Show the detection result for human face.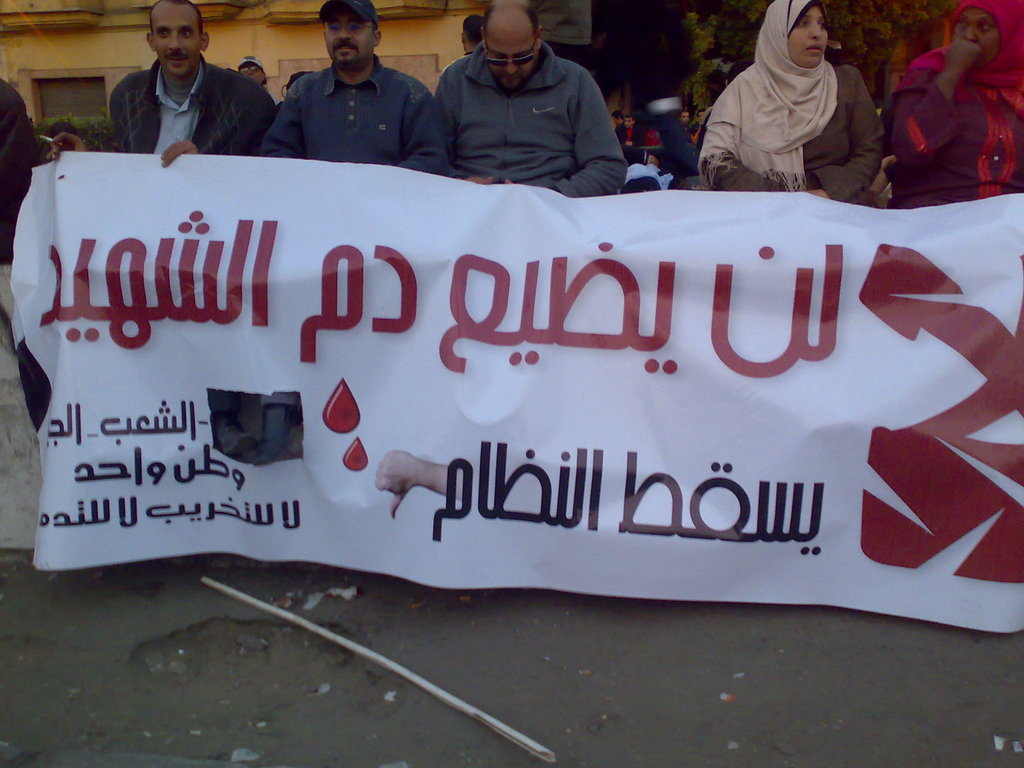
<region>326, 8, 376, 66</region>.
